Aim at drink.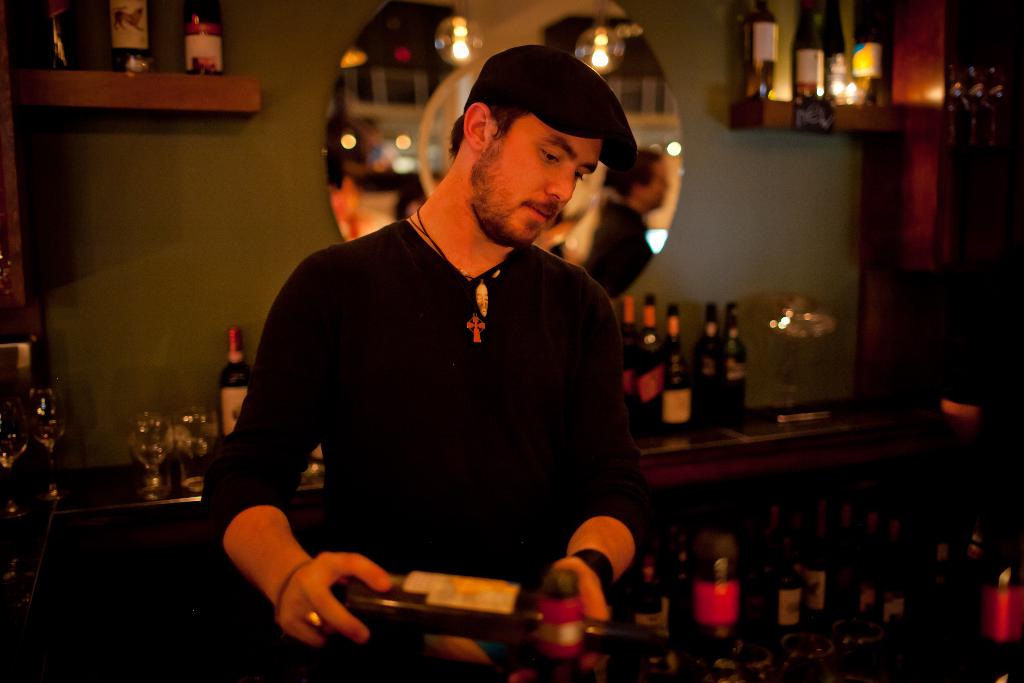
Aimed at BBox(714, 299, 748, 422).
